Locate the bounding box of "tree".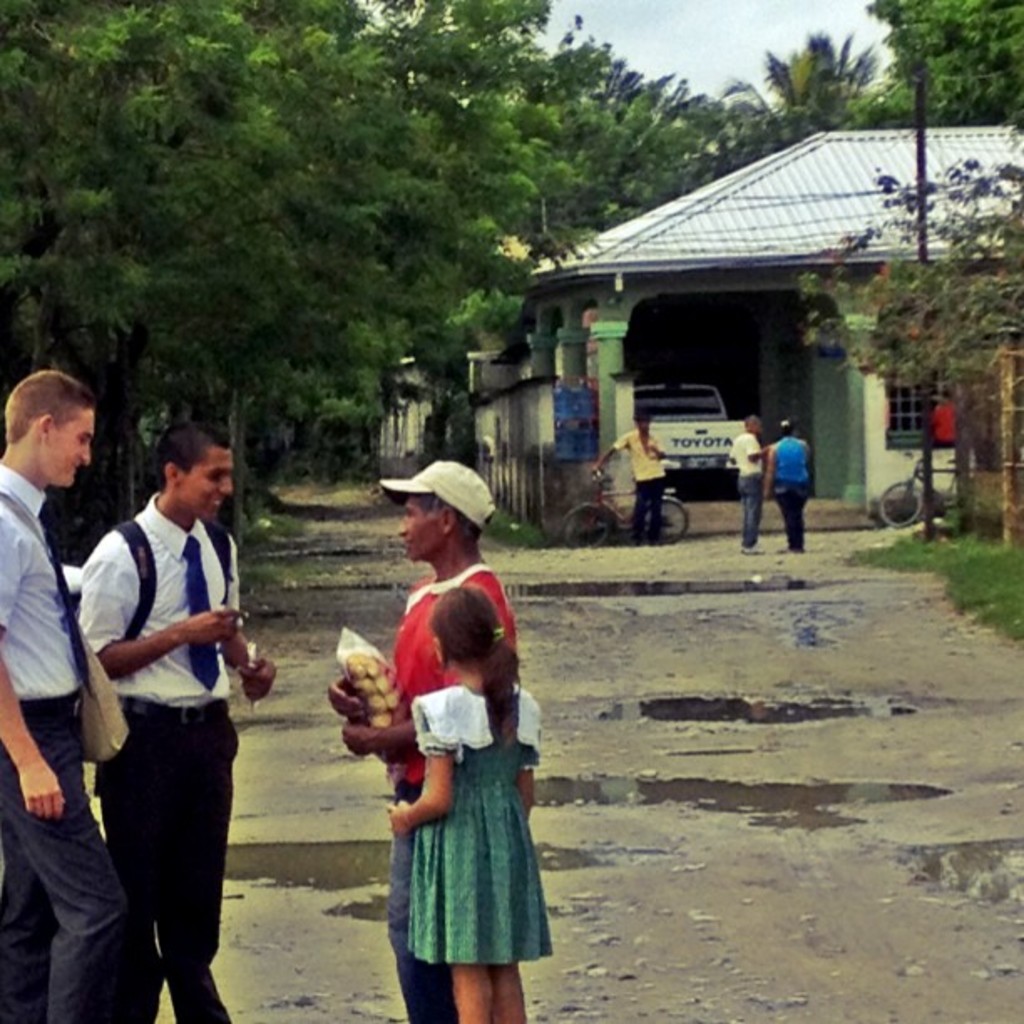
Bounding box: (left=800, top=159, right=1022, bottom=487).
